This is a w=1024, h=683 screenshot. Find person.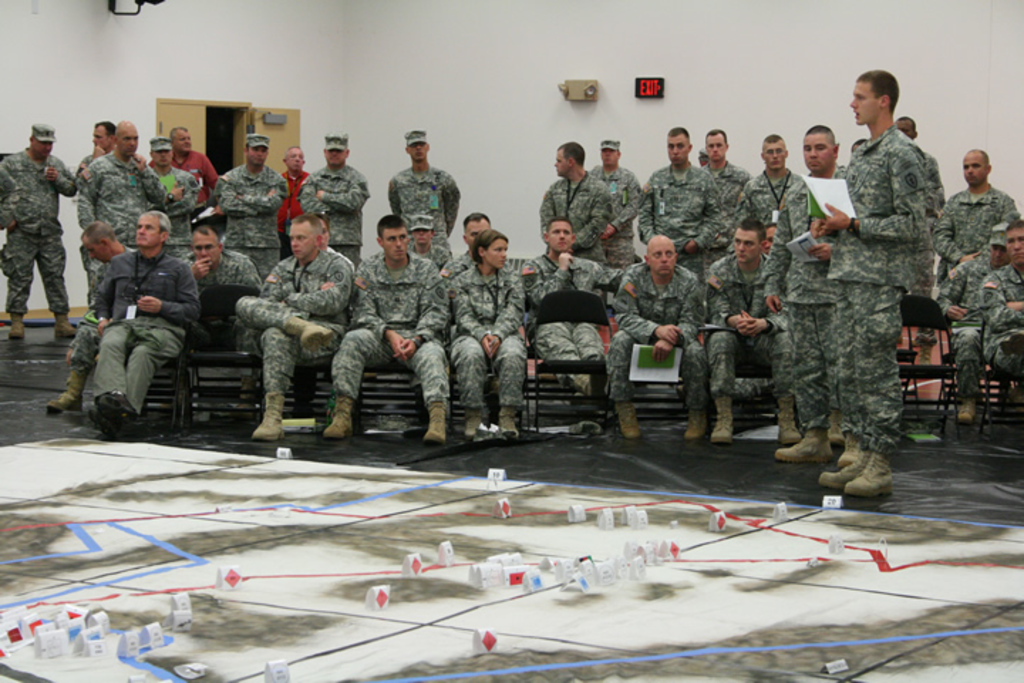
Bounding box: {"left": 171, "top": 124, "right": 218, "bottom": 206}.
